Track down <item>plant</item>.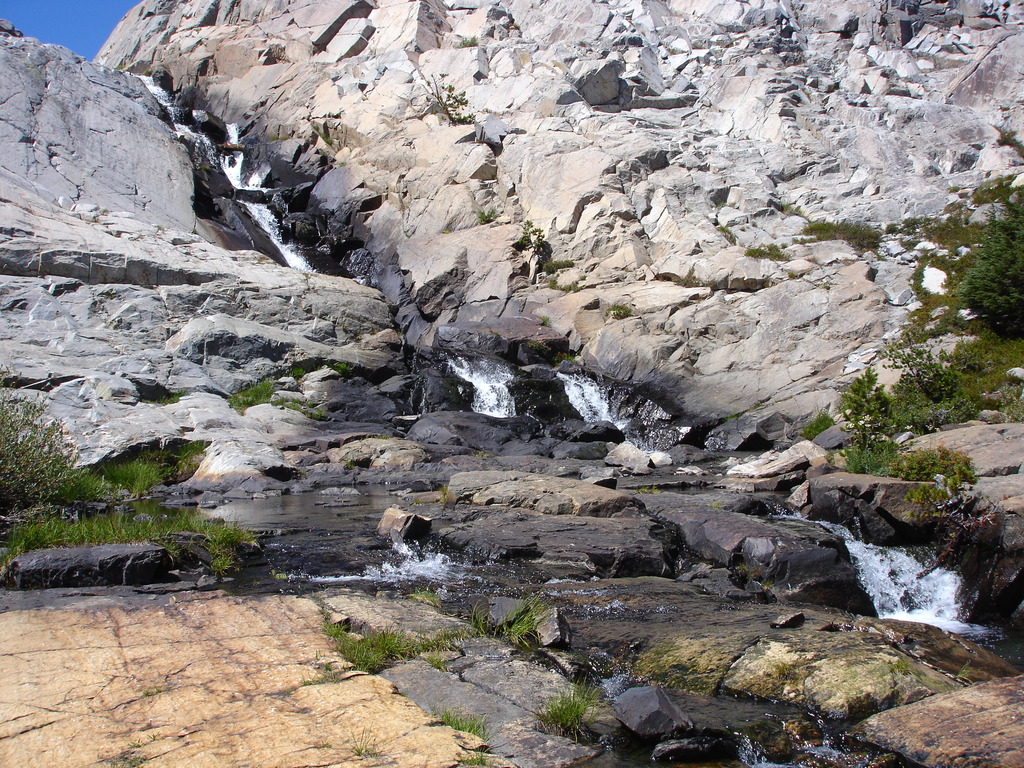
Tracked to {"left": 519, "top": 234, "right": 572, "bottom": 290}.
